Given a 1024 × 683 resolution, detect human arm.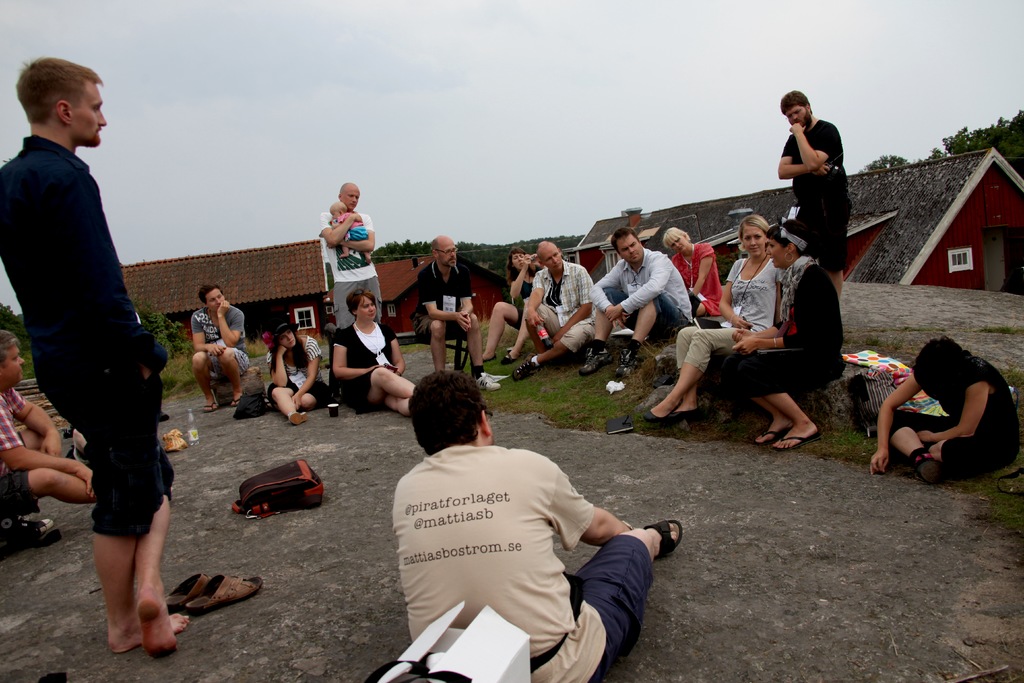
bbox=(549, 265, 592, 341).
